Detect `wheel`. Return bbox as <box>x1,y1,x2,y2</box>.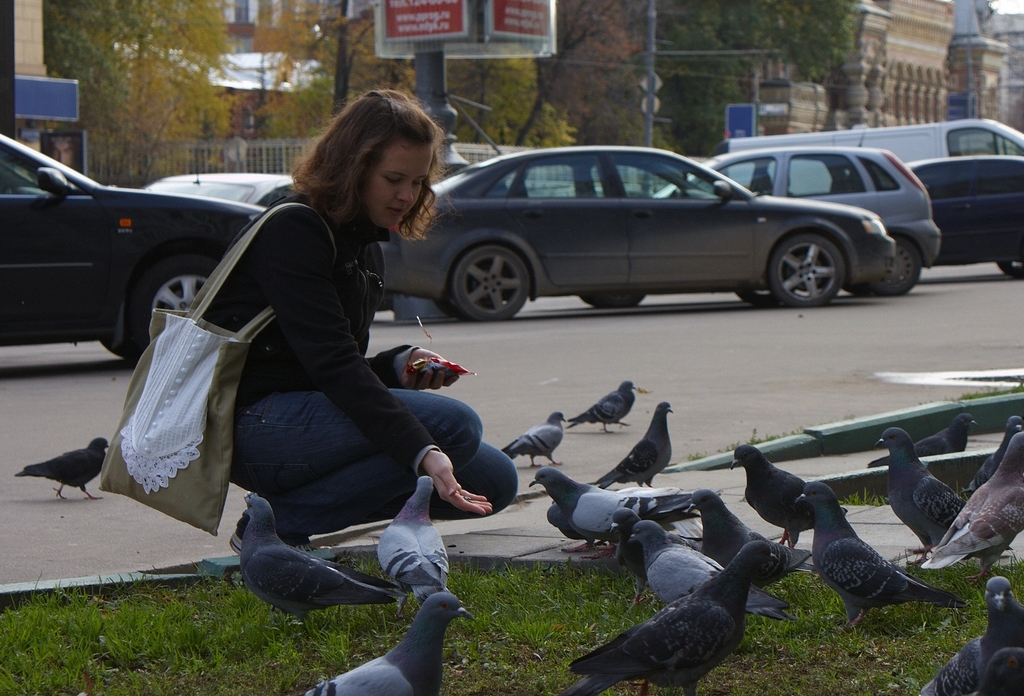
<box>736,274,779,304</box>.
